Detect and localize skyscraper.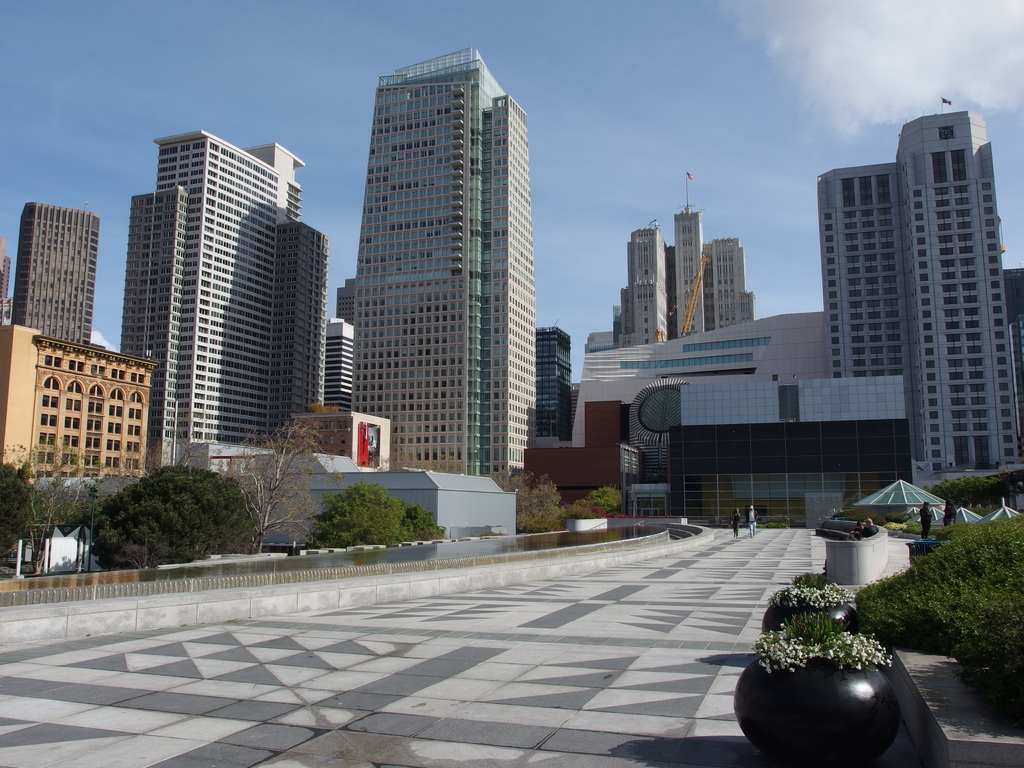
Localized at {"x1": 348, "y1": 47, "x2": 536, "y2": 490}.
